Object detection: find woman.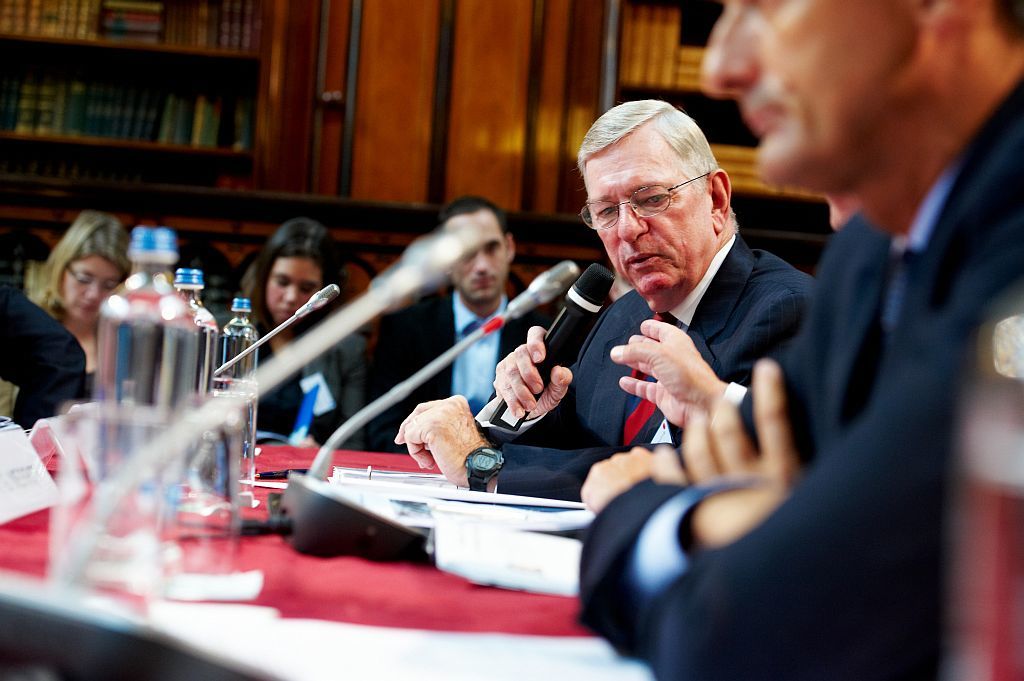
222 227 373 458.
